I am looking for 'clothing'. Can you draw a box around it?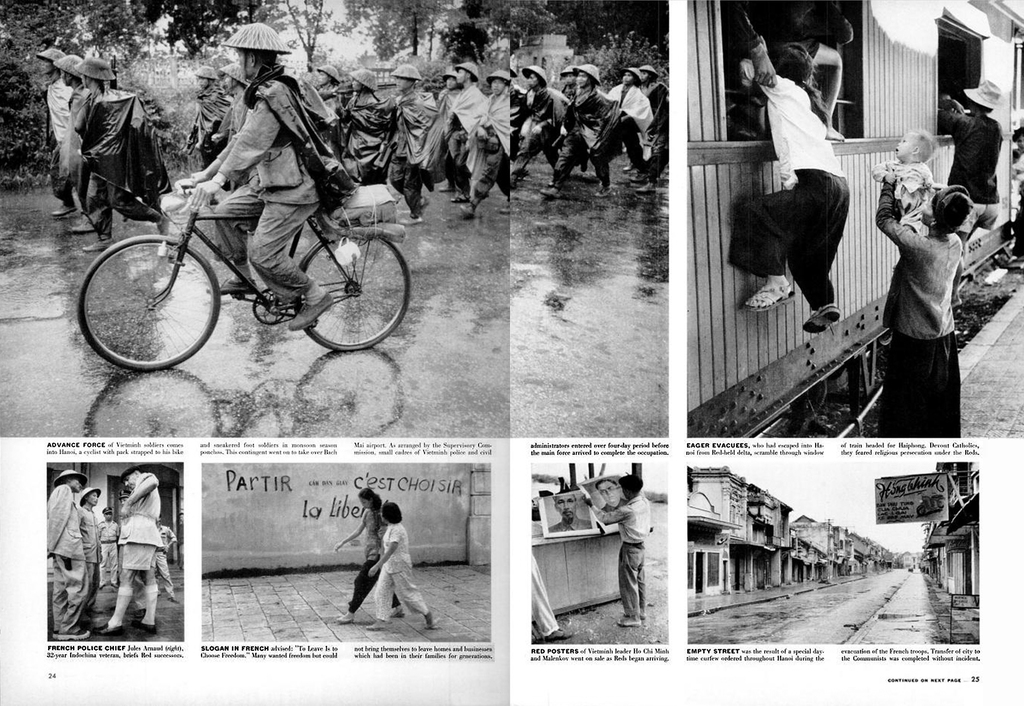
Sure, the bounding box is bbox=(532, 552, 559, 636).
